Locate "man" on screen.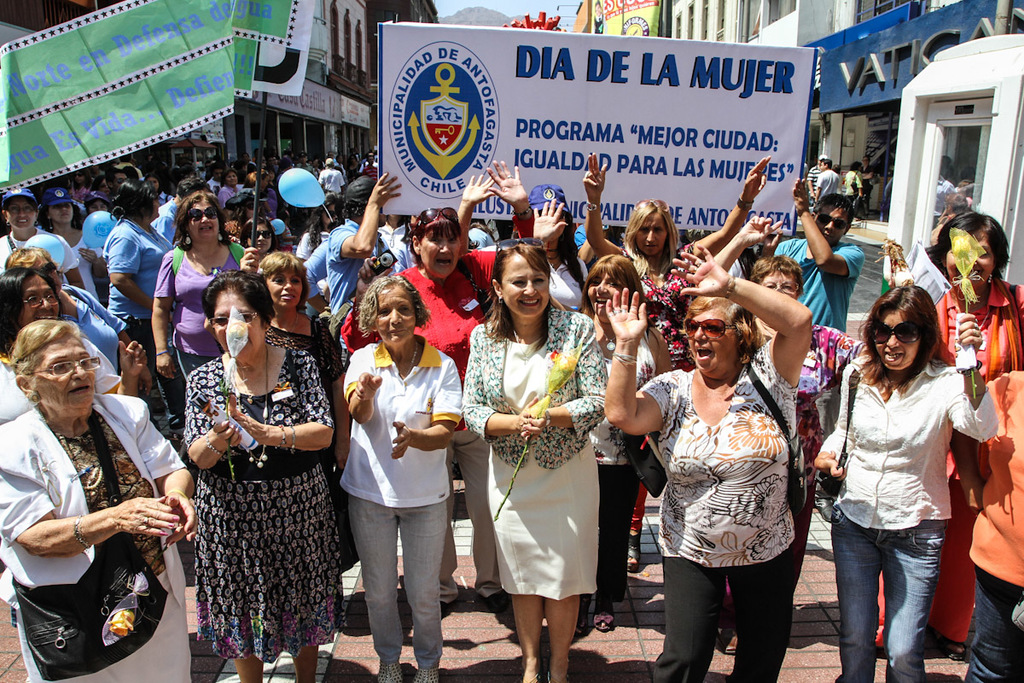
On screen at {"left": 808, "top": 155, "right": 825, "bottom": 188}.
